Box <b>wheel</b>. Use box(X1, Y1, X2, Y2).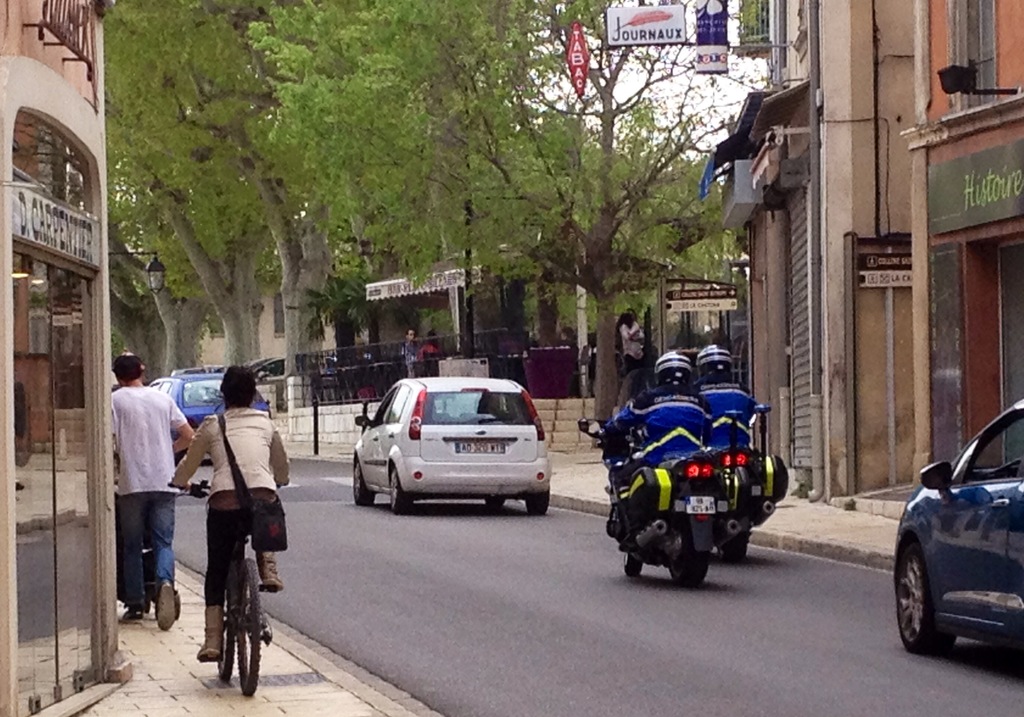
box(486, 494, 505, 510).
